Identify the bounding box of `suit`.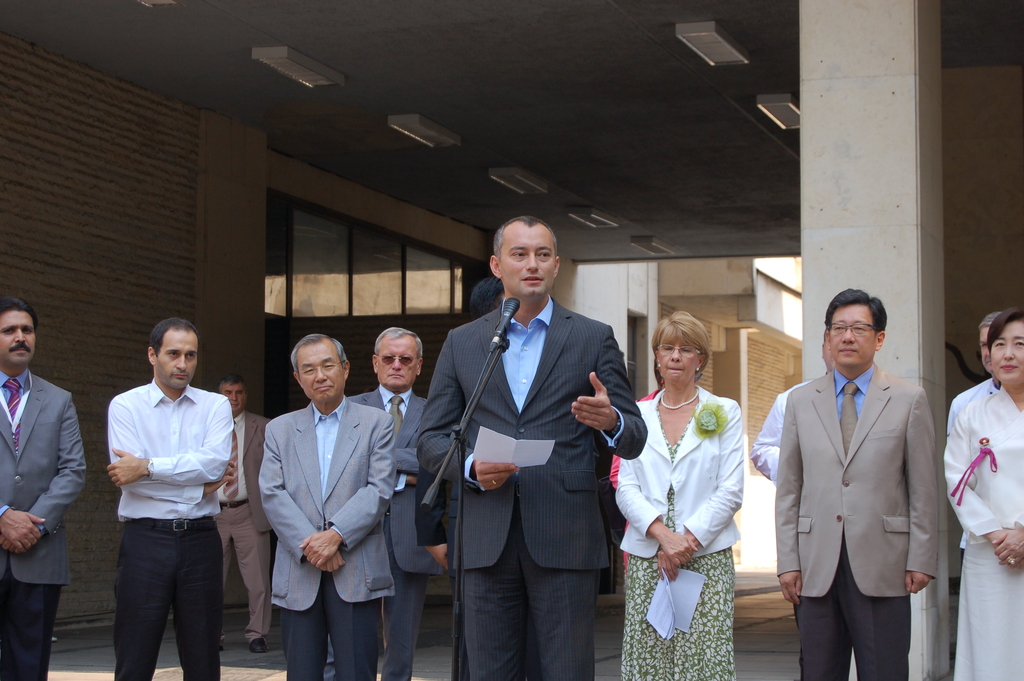
detection(616, 389, 742, 563).
